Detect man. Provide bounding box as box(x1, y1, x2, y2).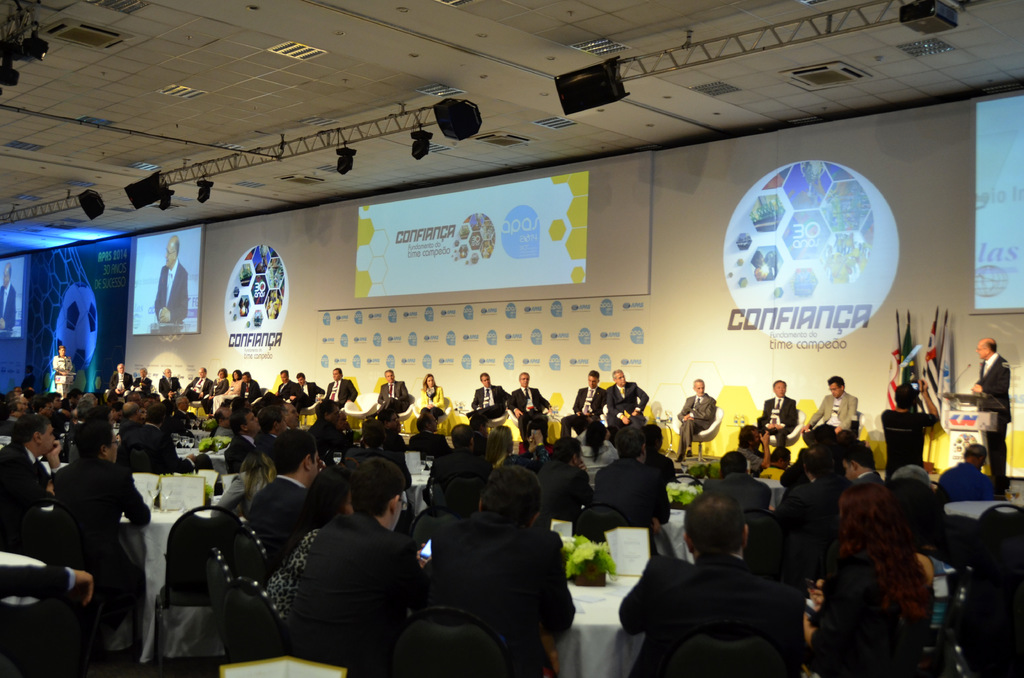
box(763, 449, 793, 476).
